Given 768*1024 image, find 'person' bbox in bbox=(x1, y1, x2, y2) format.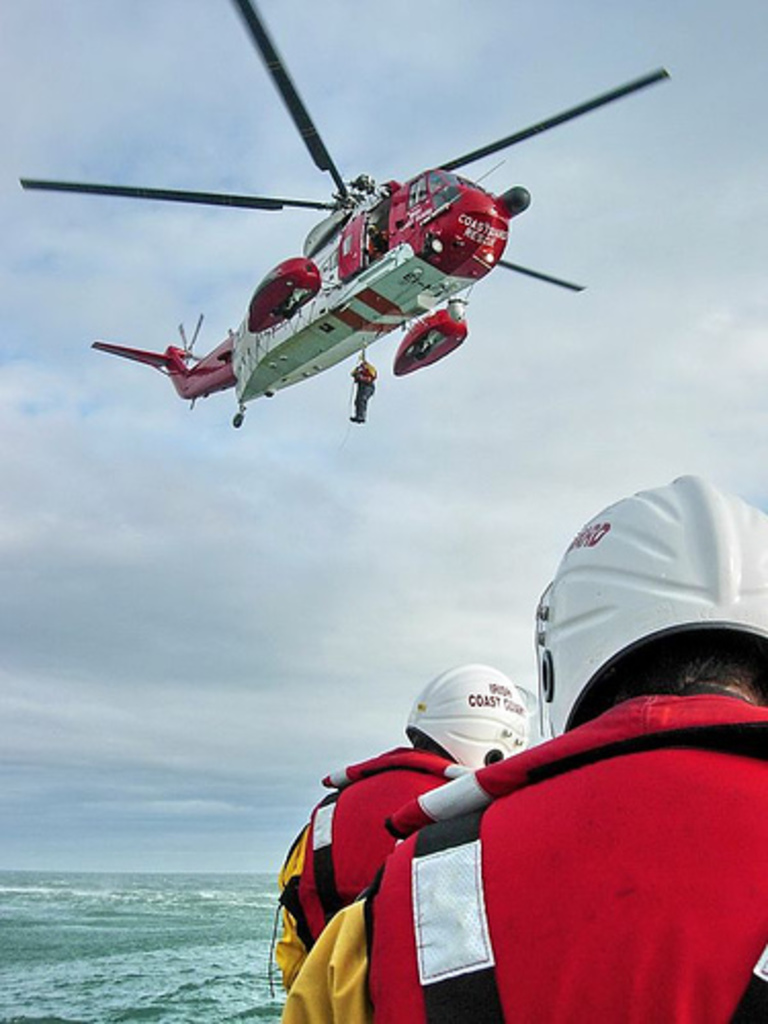
bbox=(350, 360, 379, 426).
